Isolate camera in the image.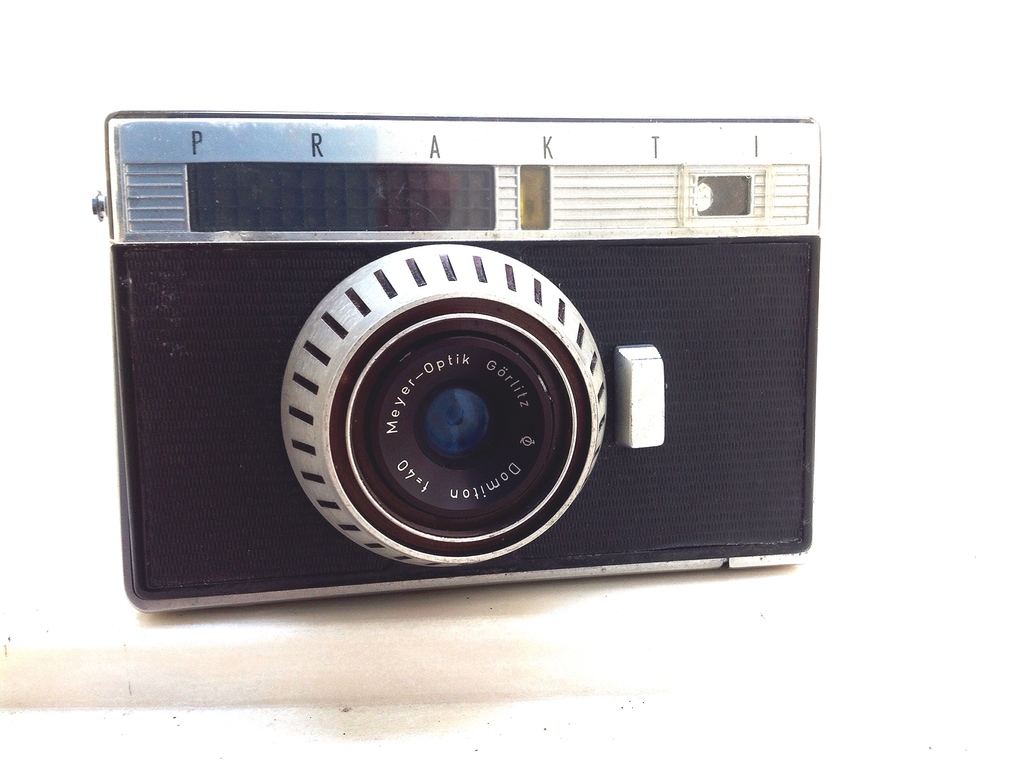
Isolated region: <bbox>95, 112, 812, 613</bbox>.
